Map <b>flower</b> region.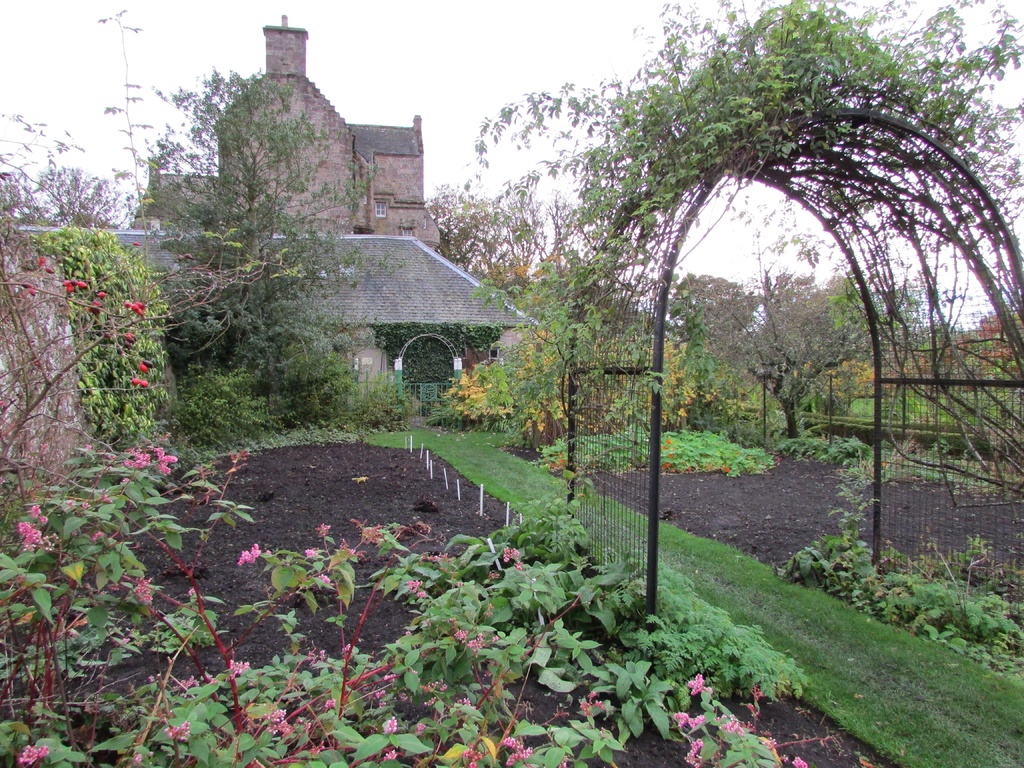
Mapped to x1=267, y1=706, x2=294, y2=740.
